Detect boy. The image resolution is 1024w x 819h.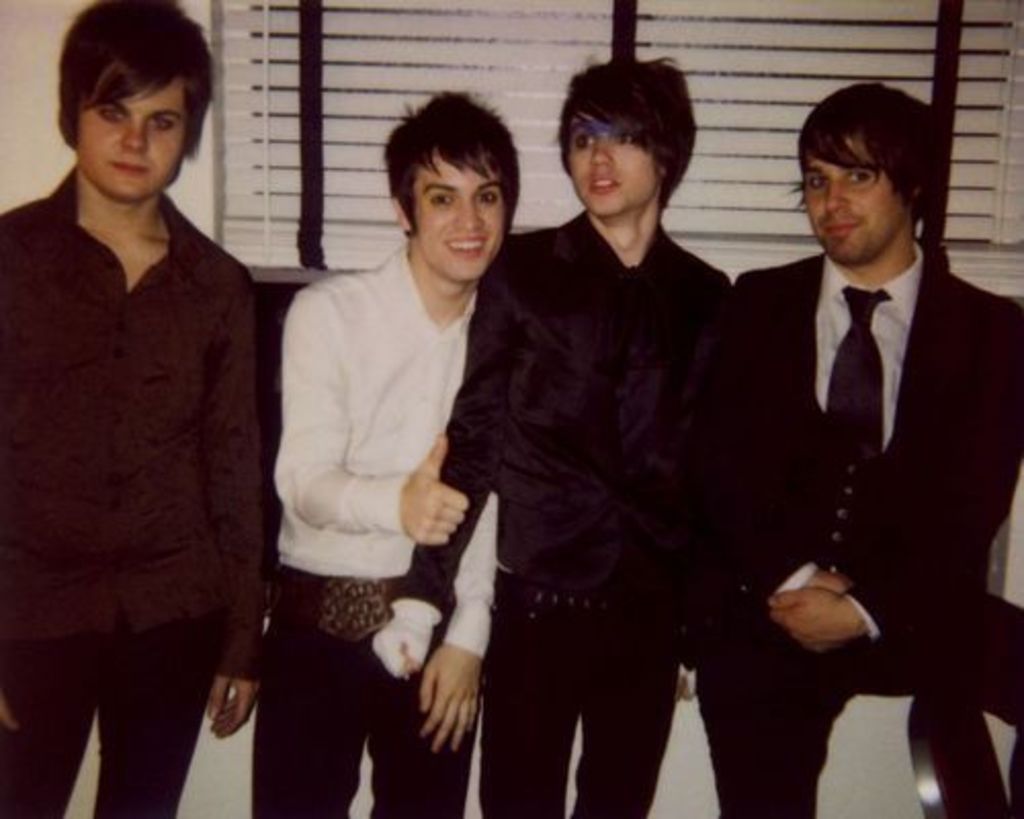
l=369, t=51, r=733, b=817.
